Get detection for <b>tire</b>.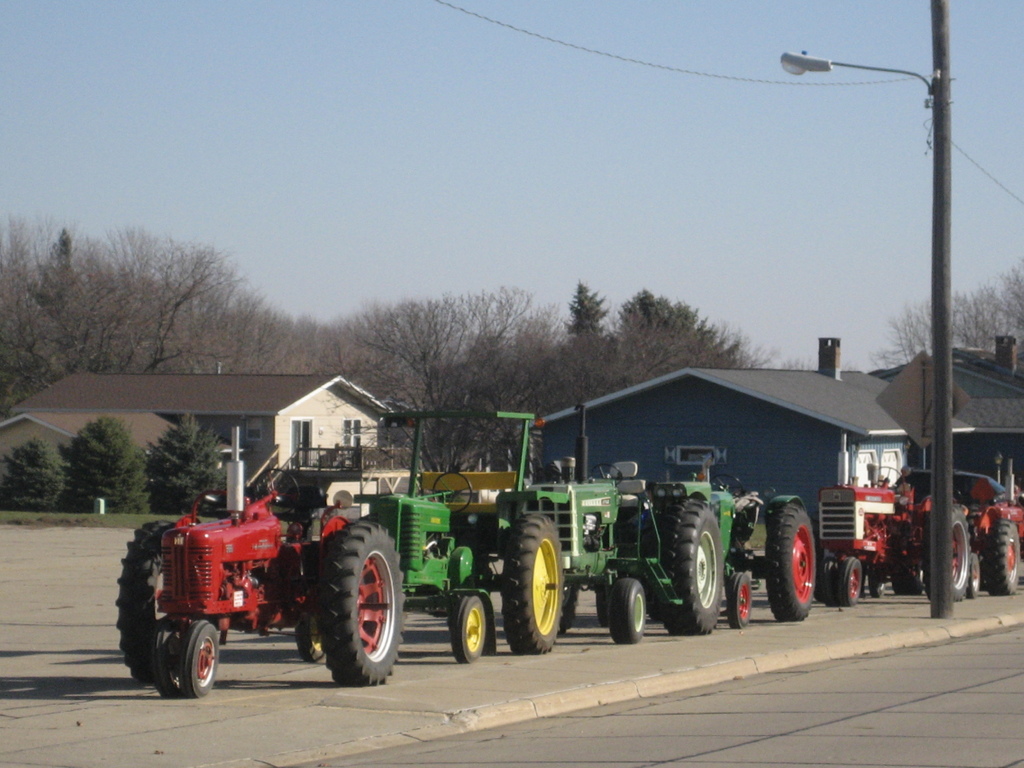
Detection: <region>449, 593, 484, 664</region>.
